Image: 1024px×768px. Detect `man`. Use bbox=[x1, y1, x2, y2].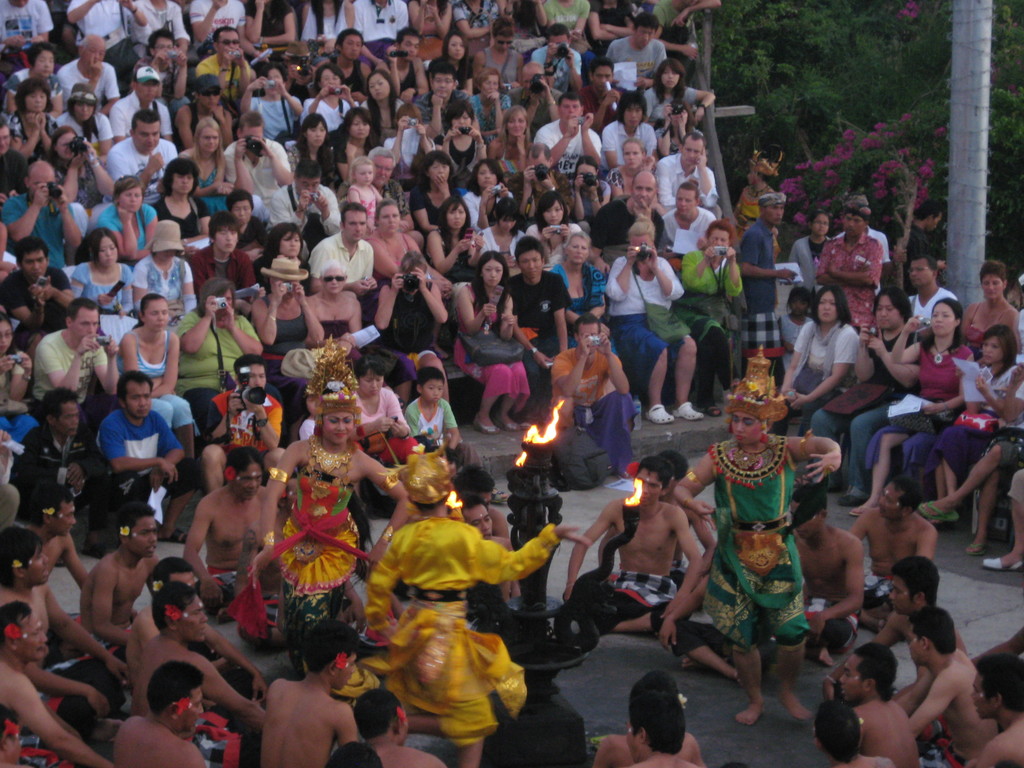
bbox=[561, 456, 703, 630].
